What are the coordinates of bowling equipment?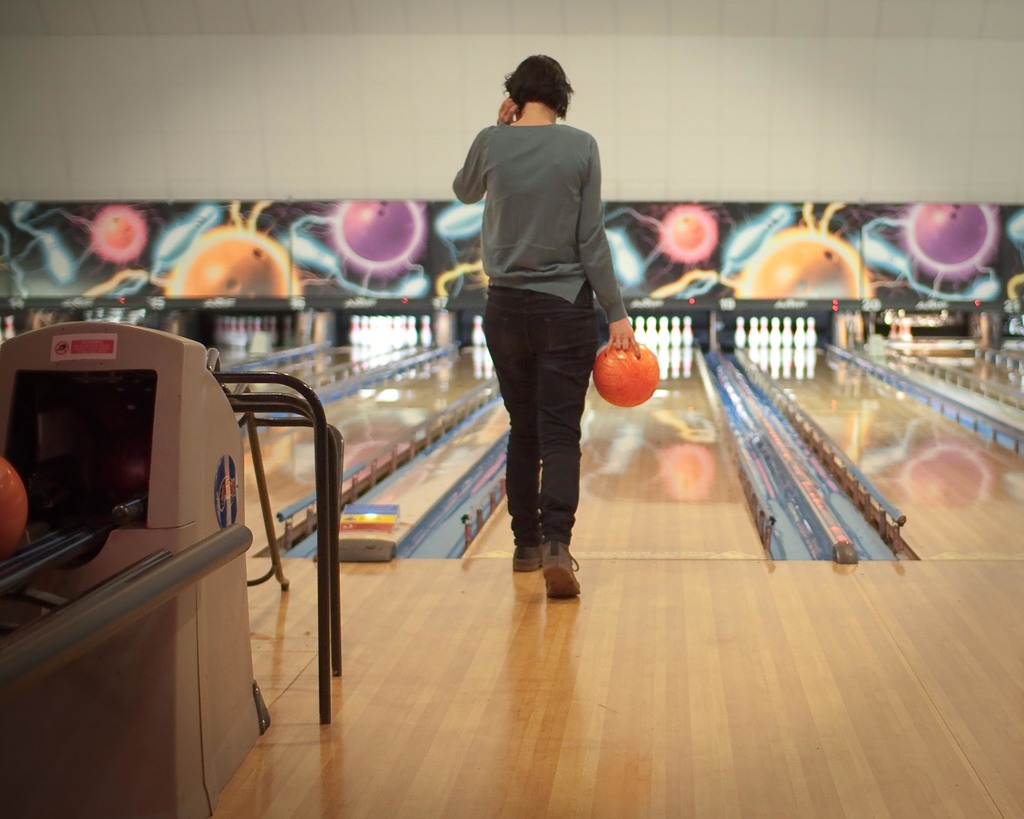
0 312 266 813.
